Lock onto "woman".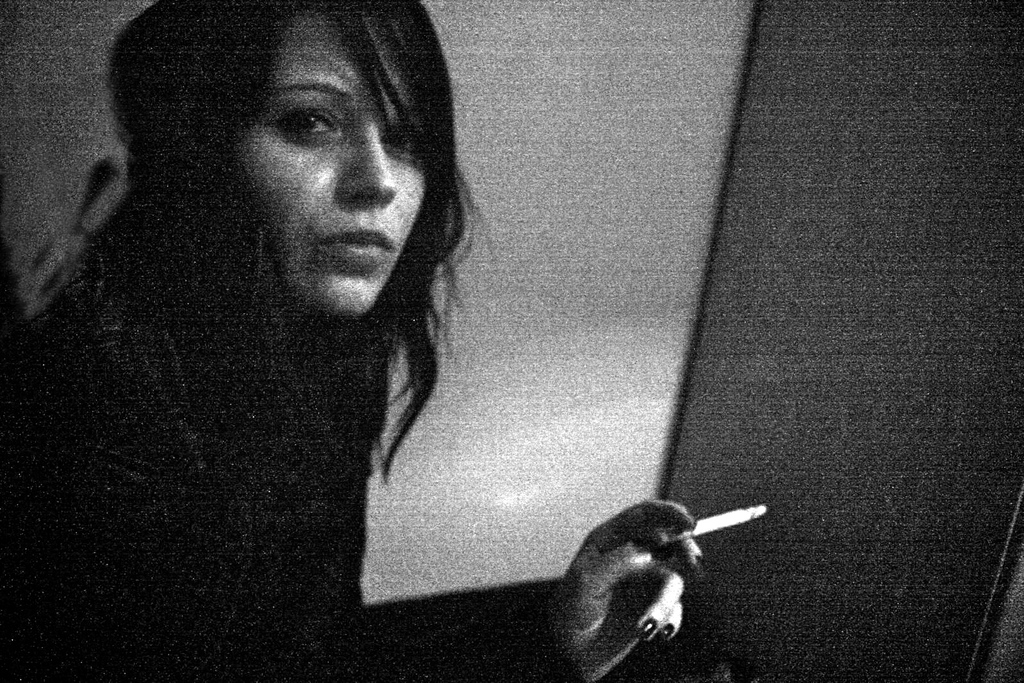
Locked: (x1=50, y1=6, x2=653, y2=673).
